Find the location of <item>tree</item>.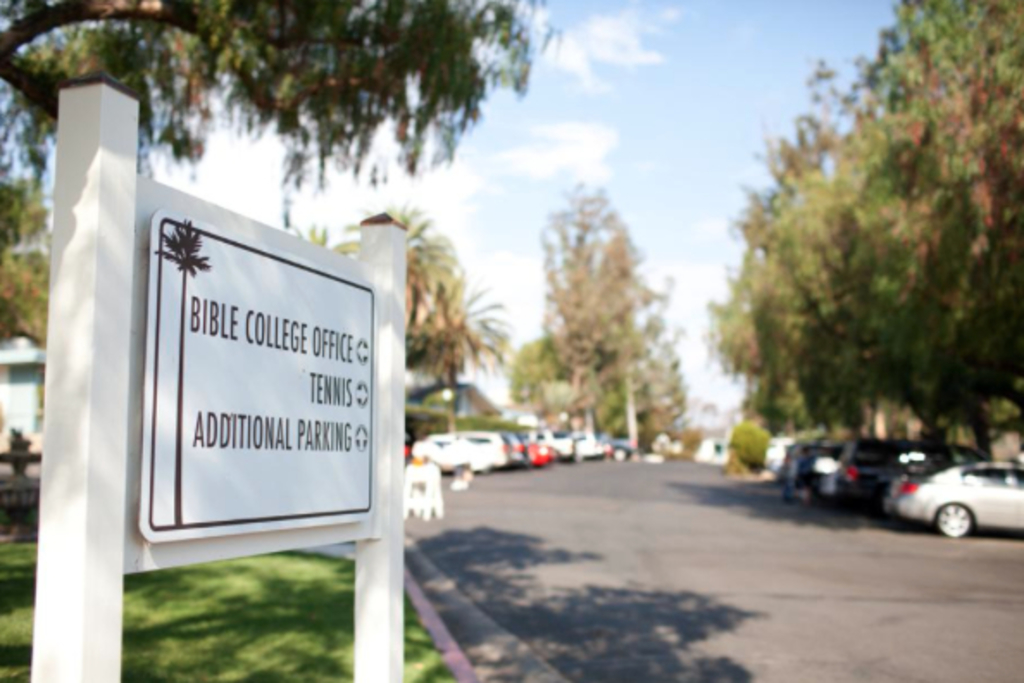
Location: [717,0,1022,493].
